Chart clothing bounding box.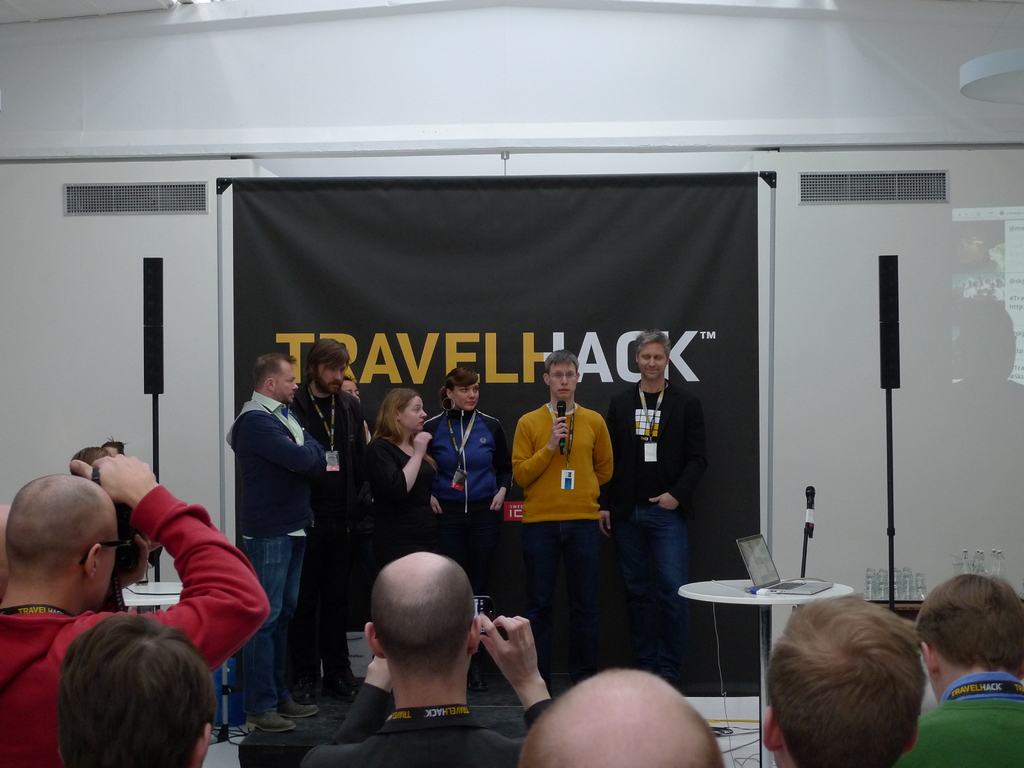
Charted: 290,378,371,688.
